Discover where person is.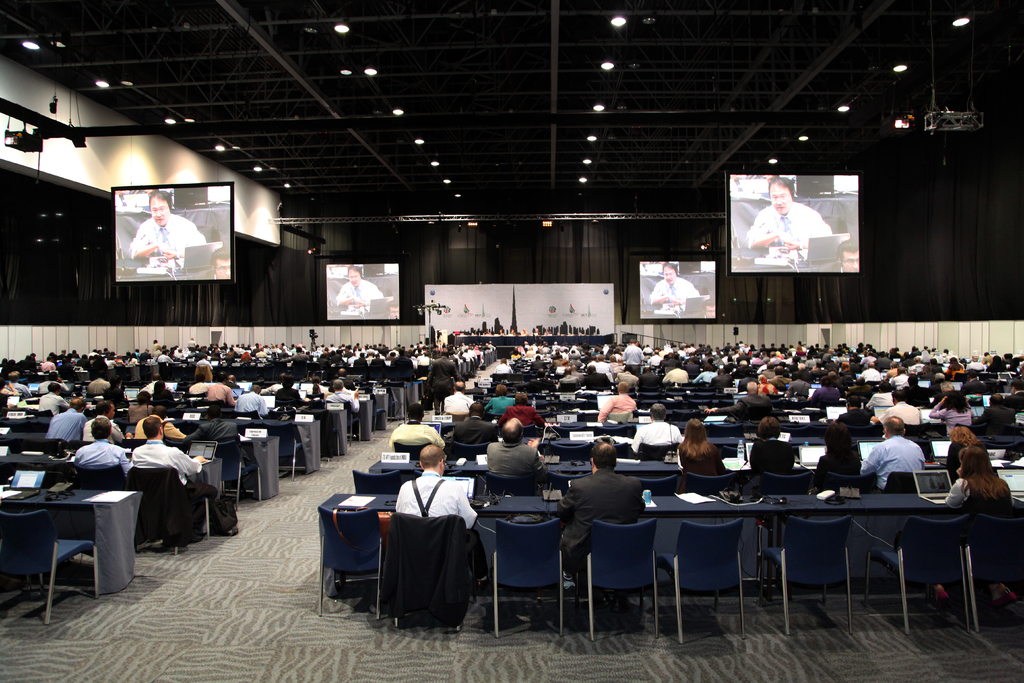
Discovered at [35,375,68,390].
